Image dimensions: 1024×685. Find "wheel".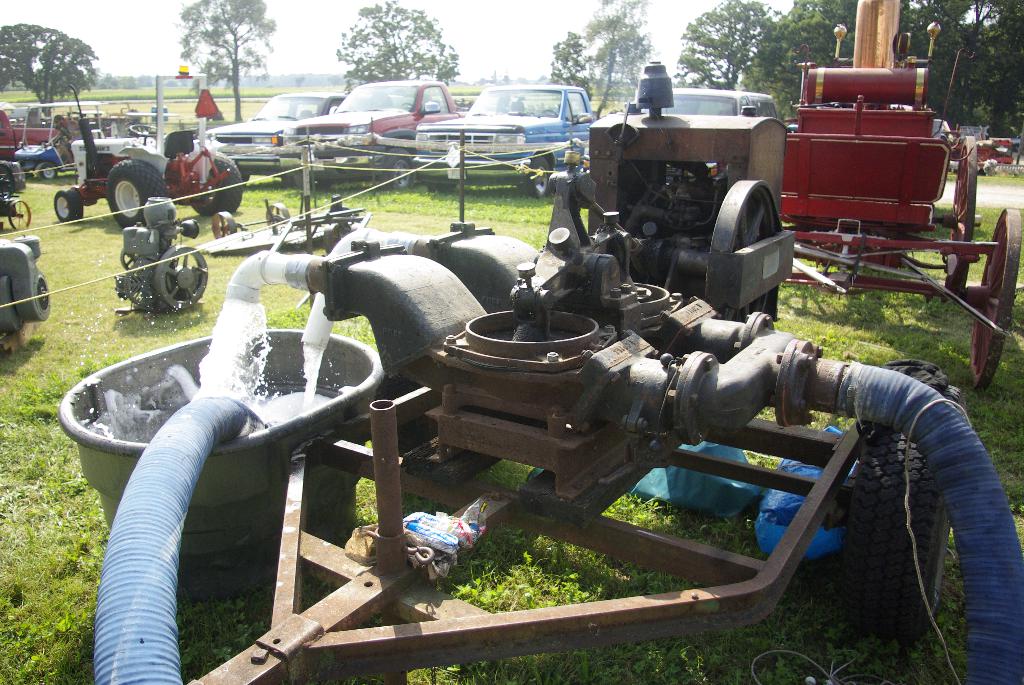
detection(943, 130, 980, 301).
